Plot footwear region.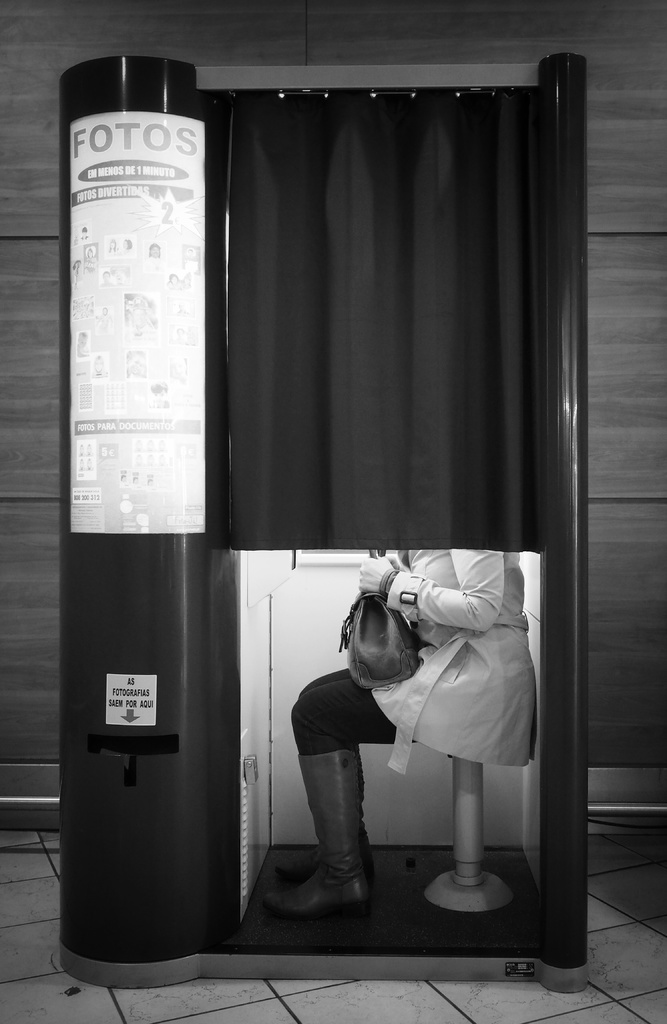
Plotted at [x1=294, y1=746, x2=389, y2=953].
